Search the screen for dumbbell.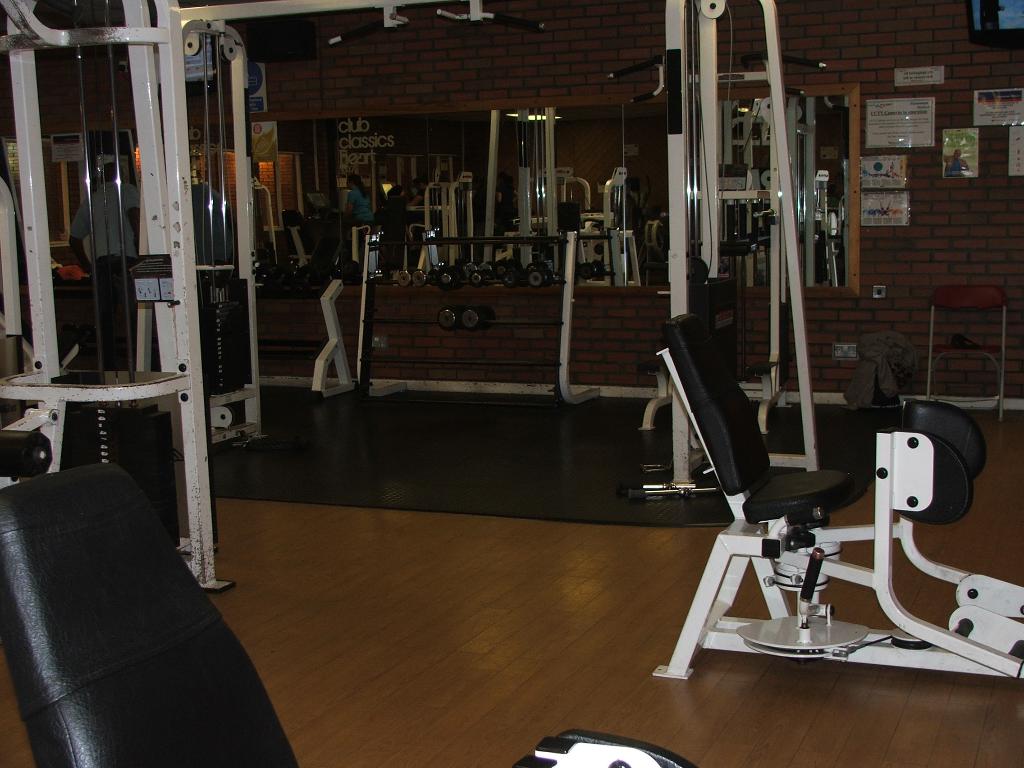
Found at l=468, t=269, r=497, b=288.
